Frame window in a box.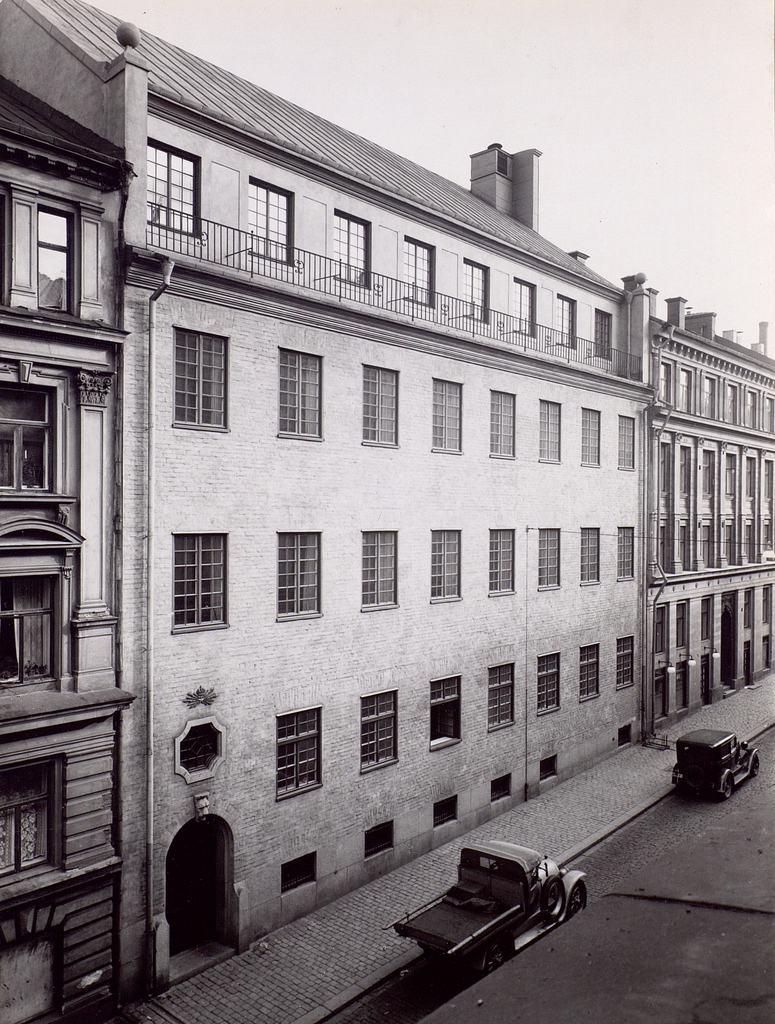
<box>458,262,484,329</box>.
